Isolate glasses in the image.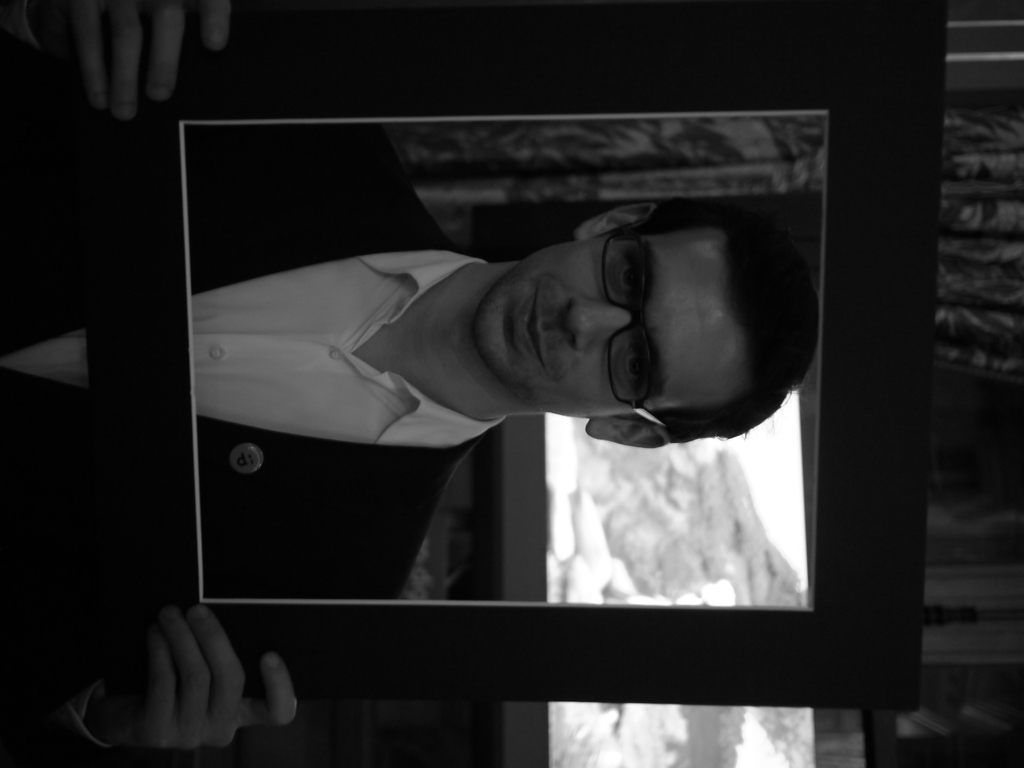
Isolated region: Rect(604, 225, 663, 424).
